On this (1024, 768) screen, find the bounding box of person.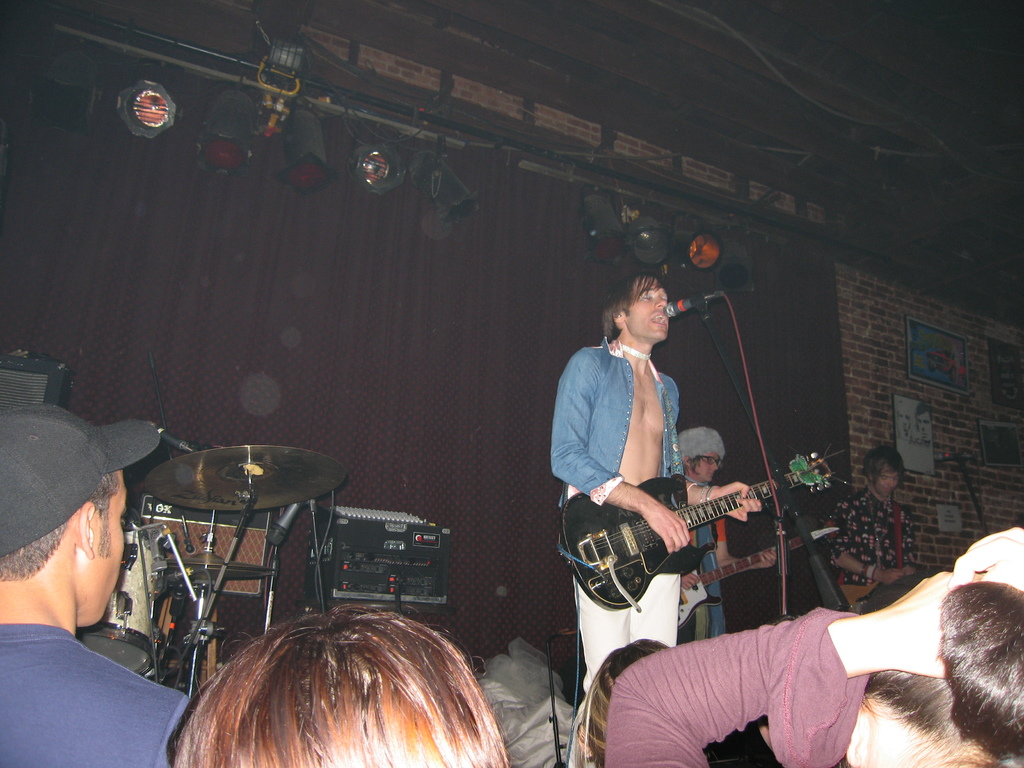
Bounding box: x1=575 y1=630 x2=723 y2=767.
